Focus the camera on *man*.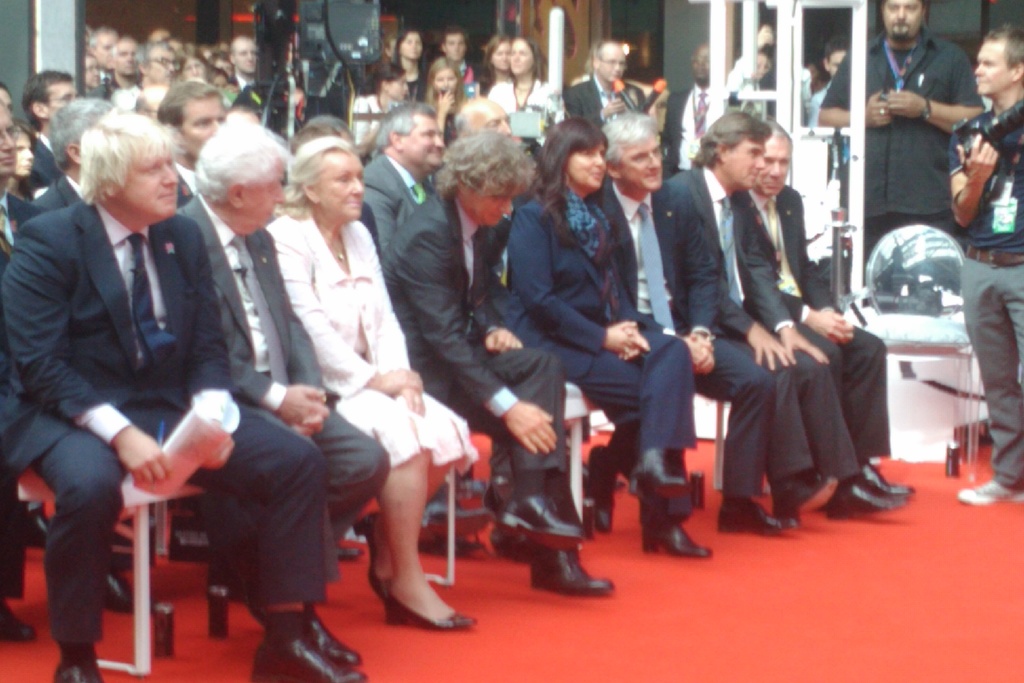
Focus region: detection(26, 99, 110, 213).
